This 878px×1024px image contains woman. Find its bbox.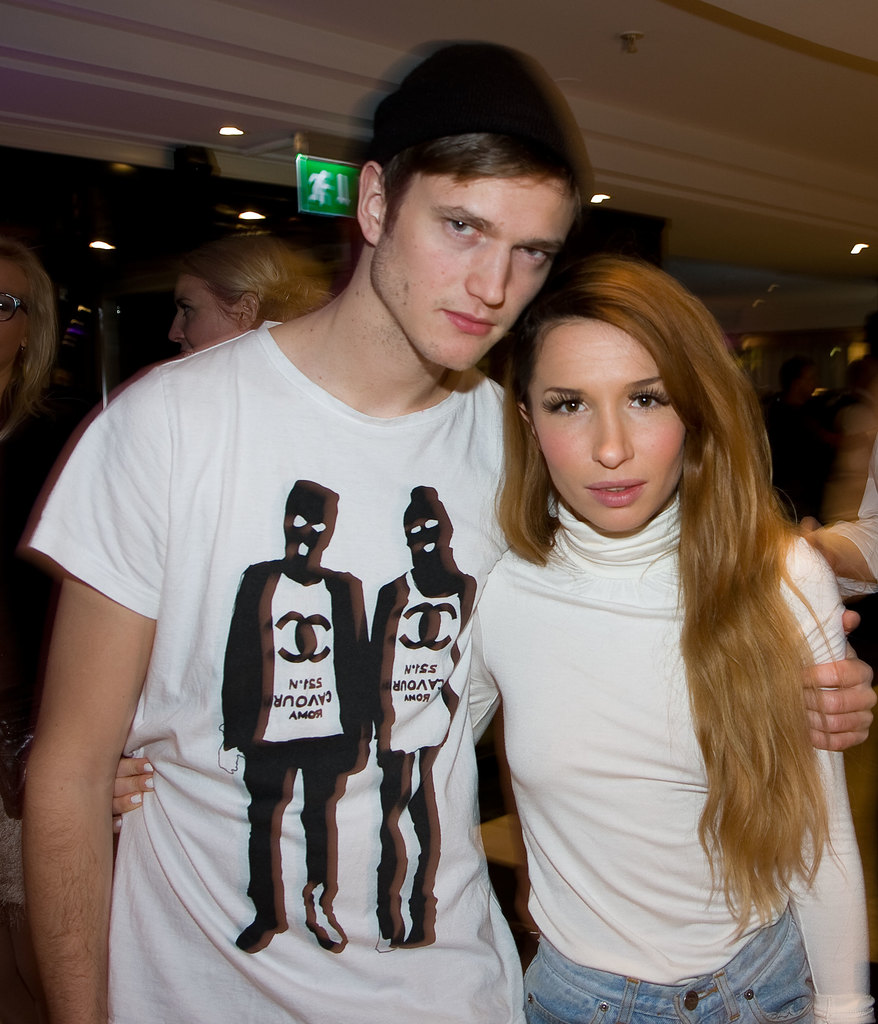
rect(0, 237, 85, 830).
